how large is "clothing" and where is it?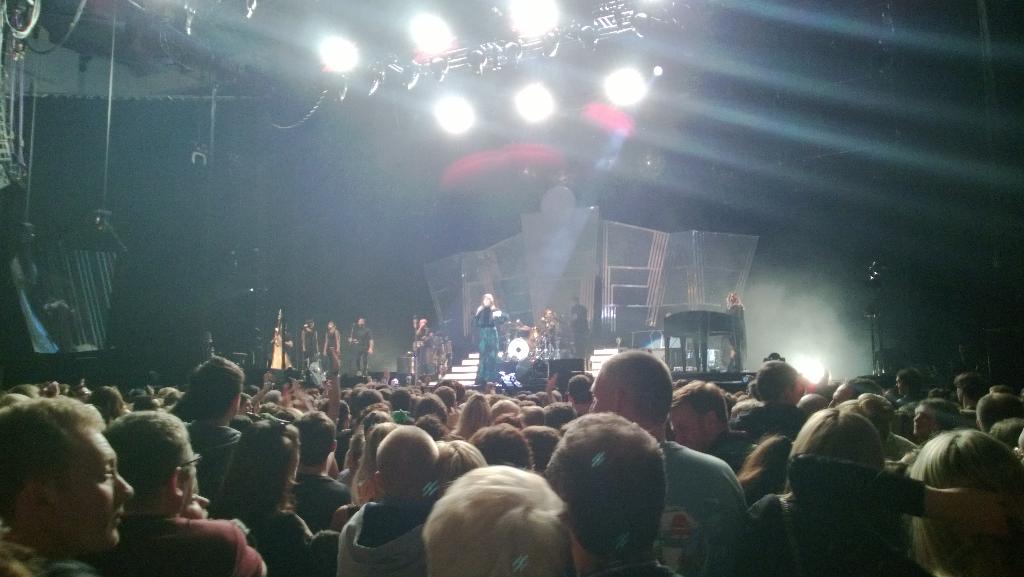
Bounding box: 538:319:559:362.
